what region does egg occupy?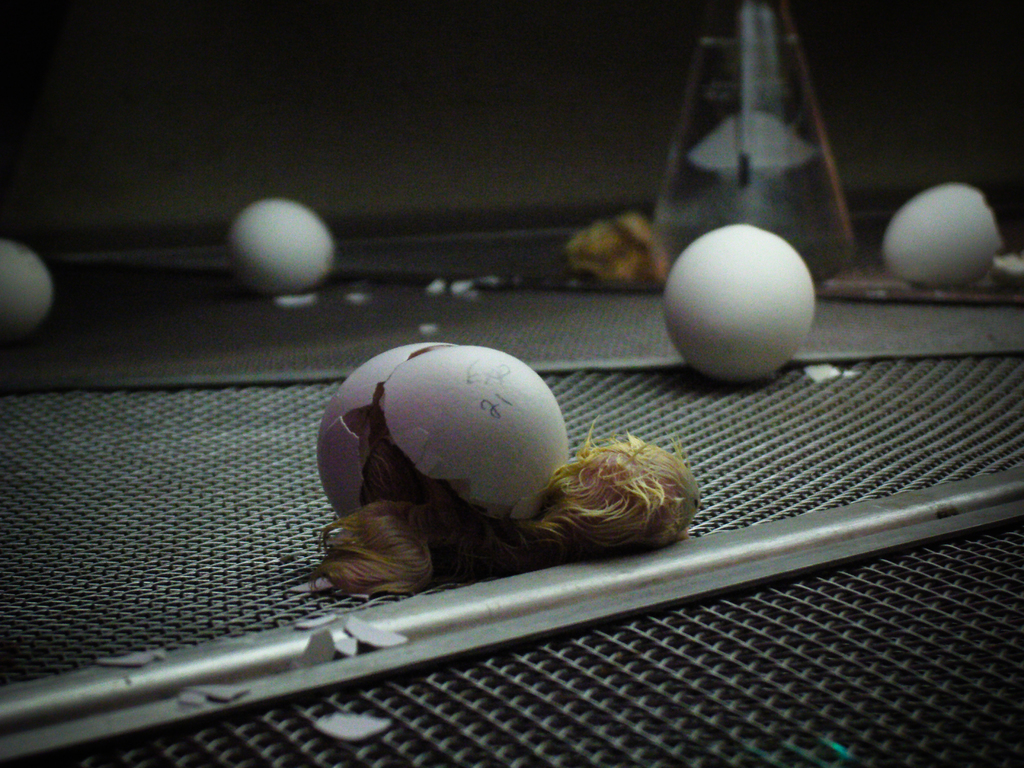
(left=665, top=225, right=813, bottom=385).
